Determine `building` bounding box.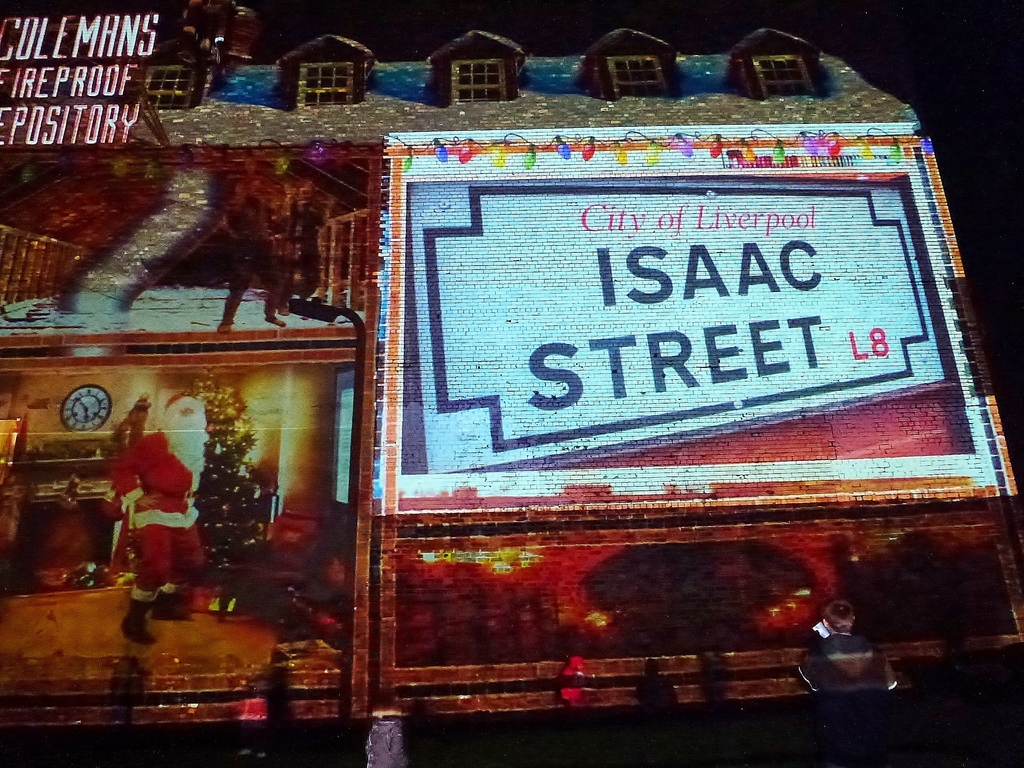
Determined: x1=0 y1=0 x2=1023 y2=767.
